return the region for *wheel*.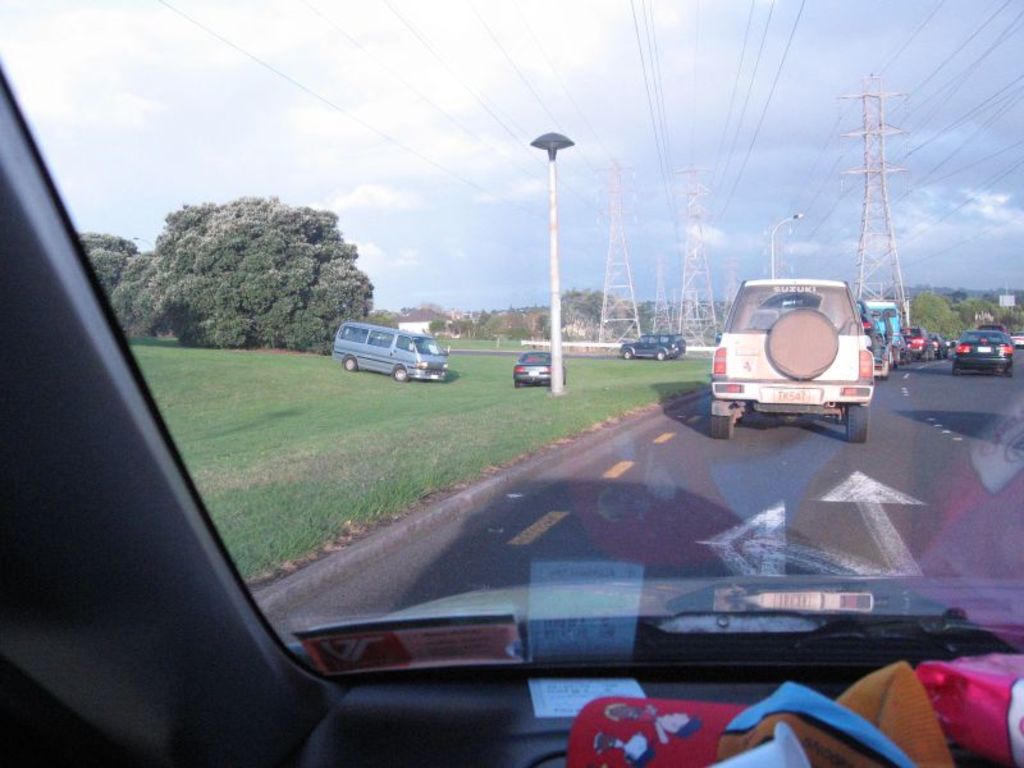
712/412/741/438.
